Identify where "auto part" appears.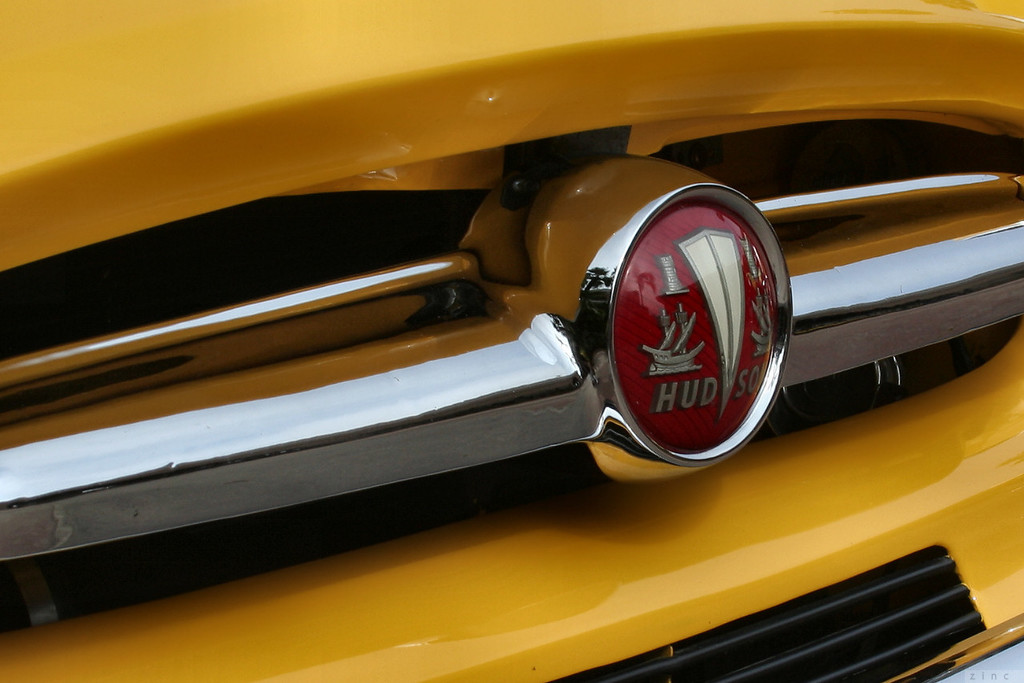
Appears at bbox(2, 0, 1023, 682).
